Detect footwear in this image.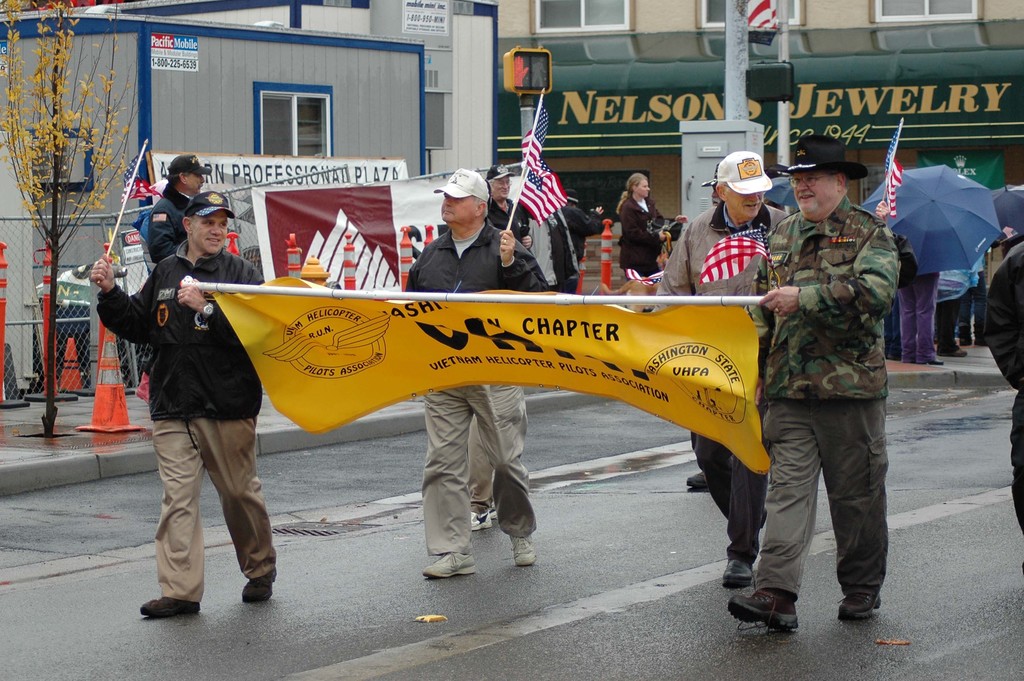
Detection: 725 560 754 586.
